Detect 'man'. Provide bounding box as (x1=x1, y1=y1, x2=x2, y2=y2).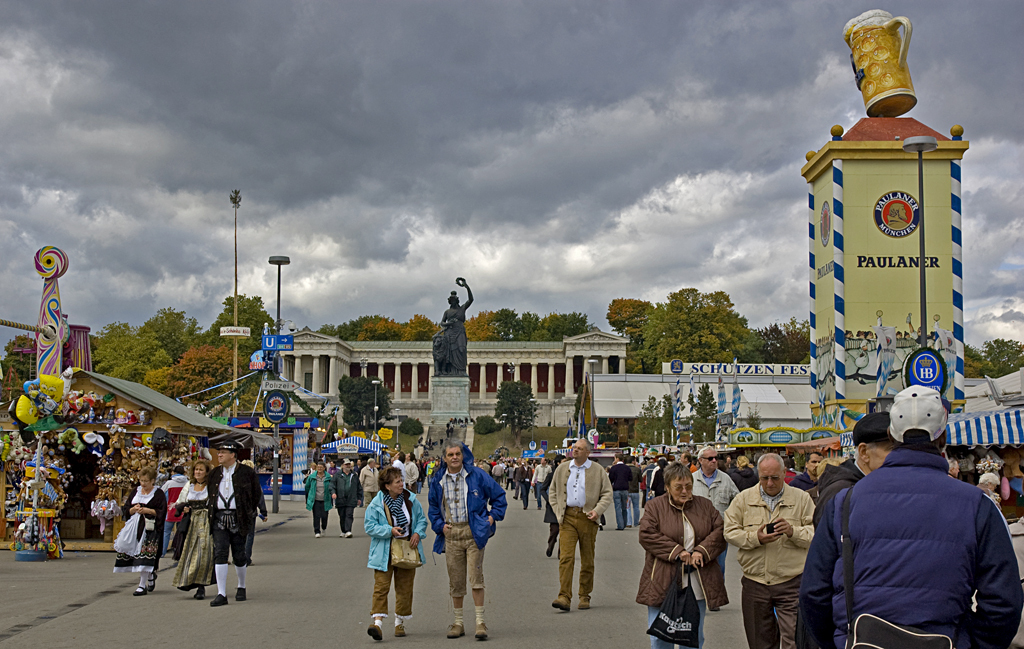
(x1=684, y1=449, x2=735, y2=609).
